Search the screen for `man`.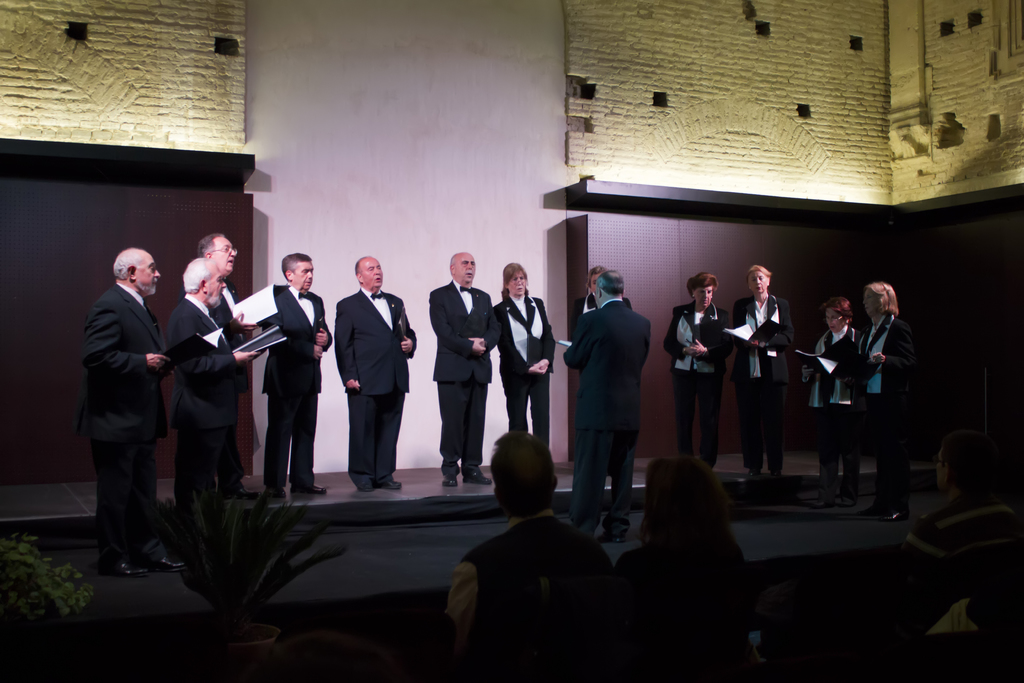
Found at [333, 255, 417, 493].
